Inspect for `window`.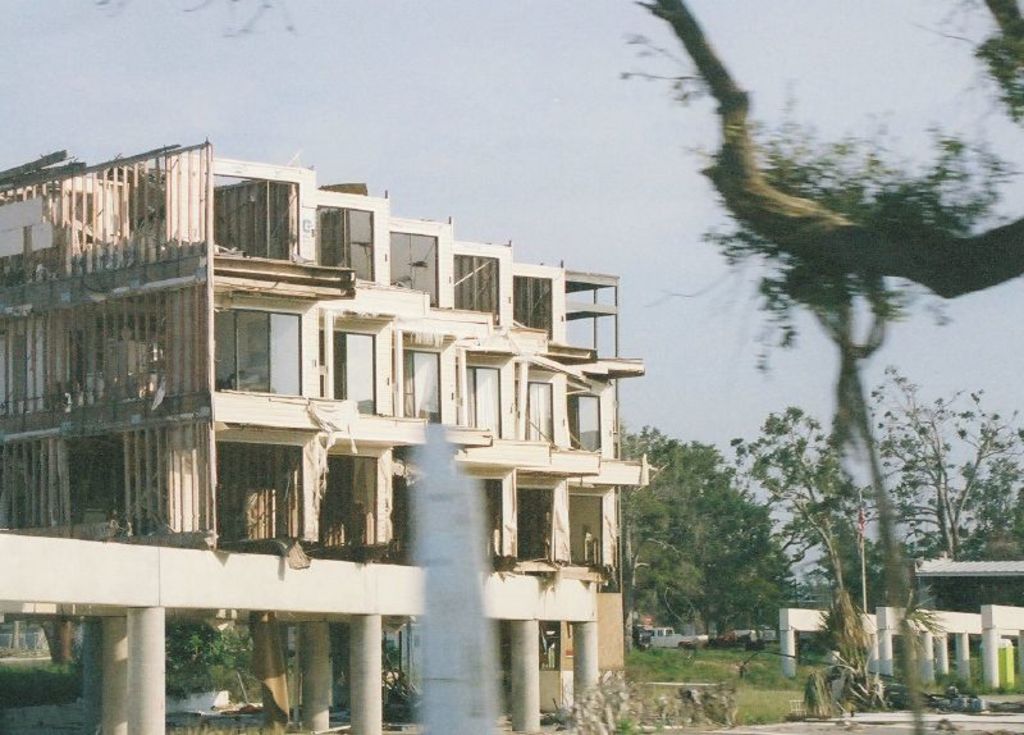
Inspection: (392, 233, 436, 310).
